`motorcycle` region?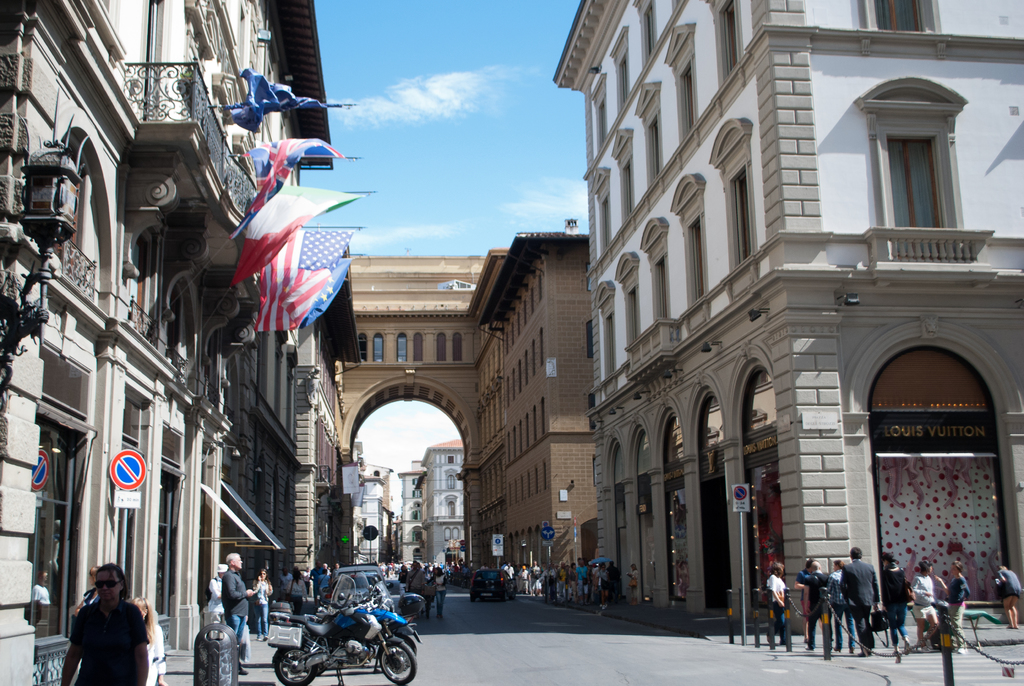
[278,588,422,673]
